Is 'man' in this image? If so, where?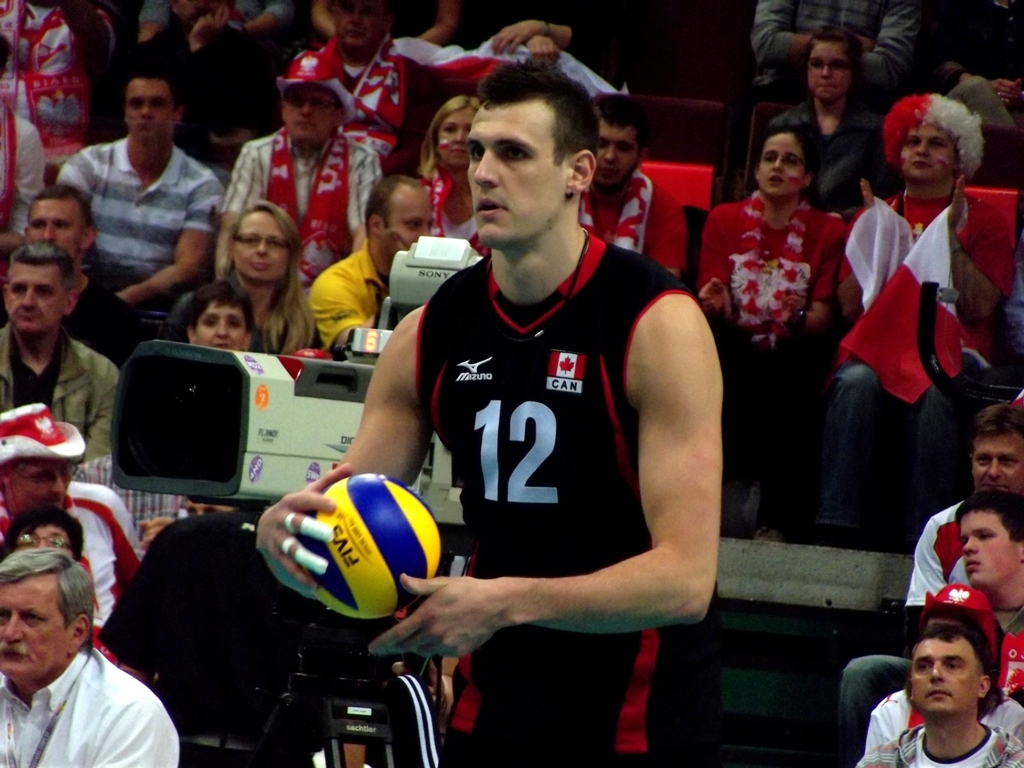
Yes, at 249, 61, 725, 767.
